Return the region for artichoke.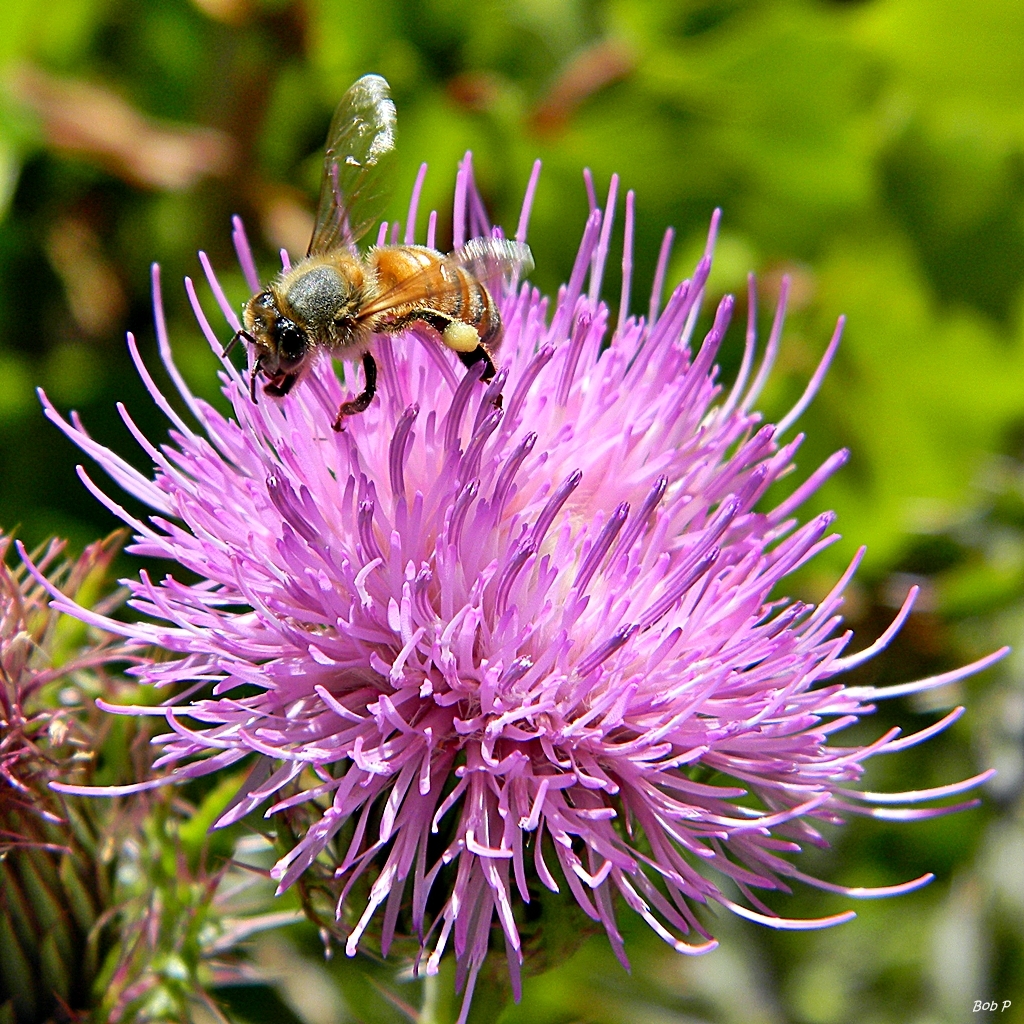
(0, 143, 1015, 1023).
